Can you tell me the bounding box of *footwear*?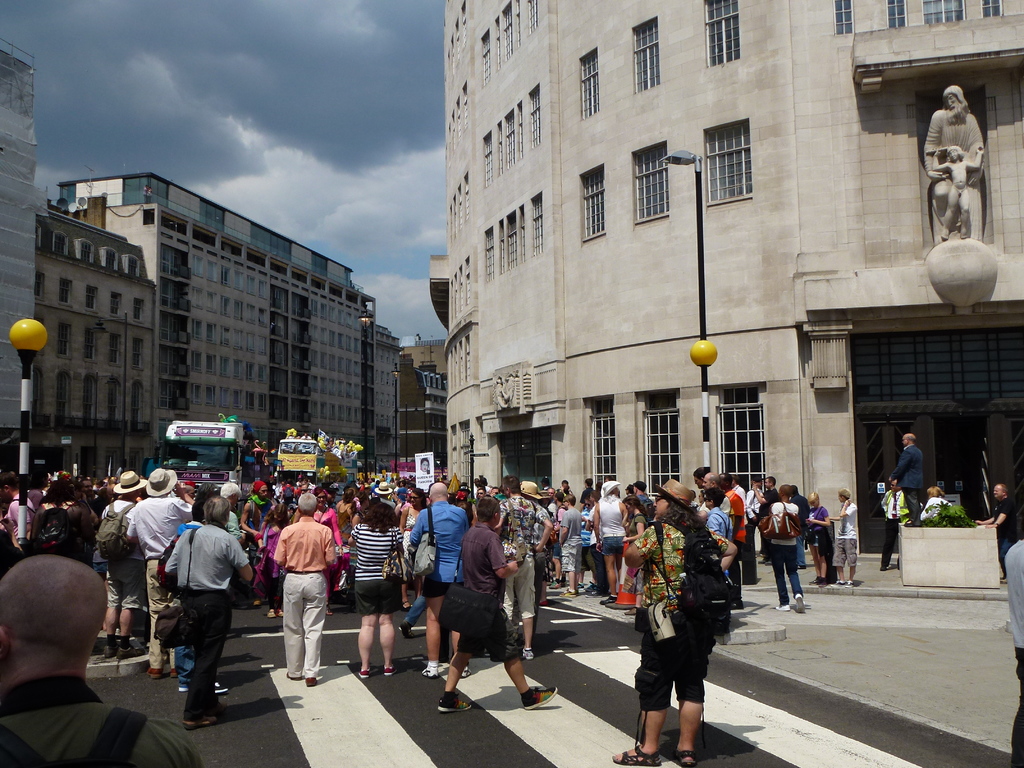
[775, 604, 790, 610].
